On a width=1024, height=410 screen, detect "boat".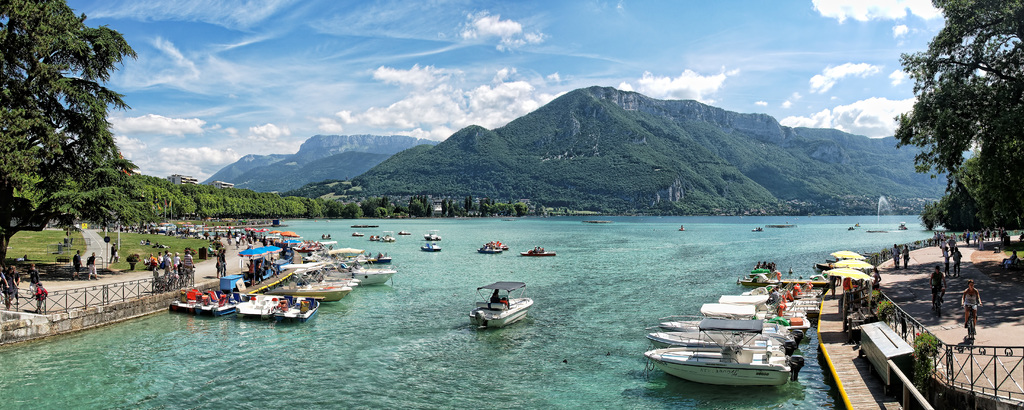
left=899, top=221, right=906, bottom=229.
